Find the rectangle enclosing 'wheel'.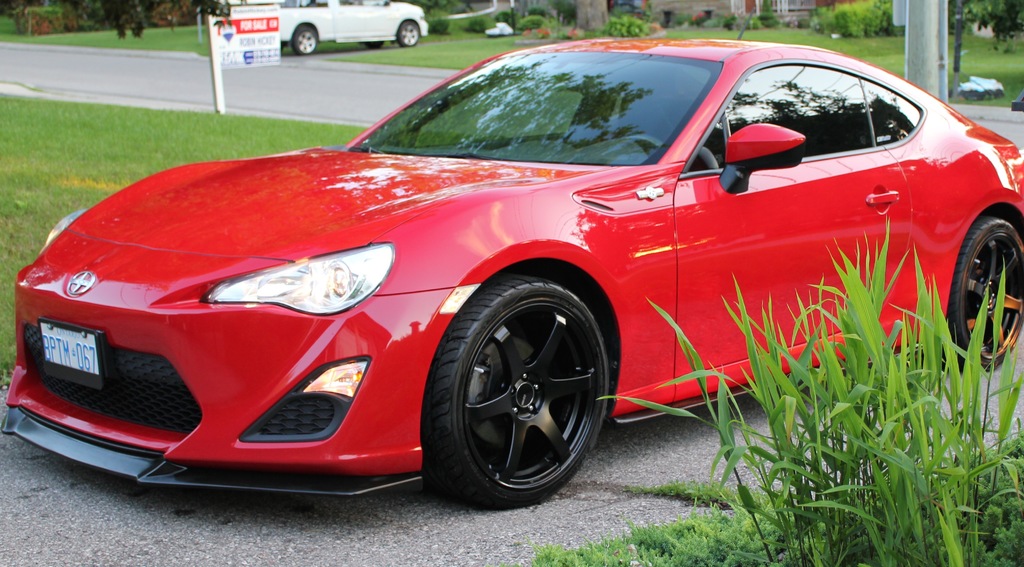
rect(431, 268, 618, 513).
